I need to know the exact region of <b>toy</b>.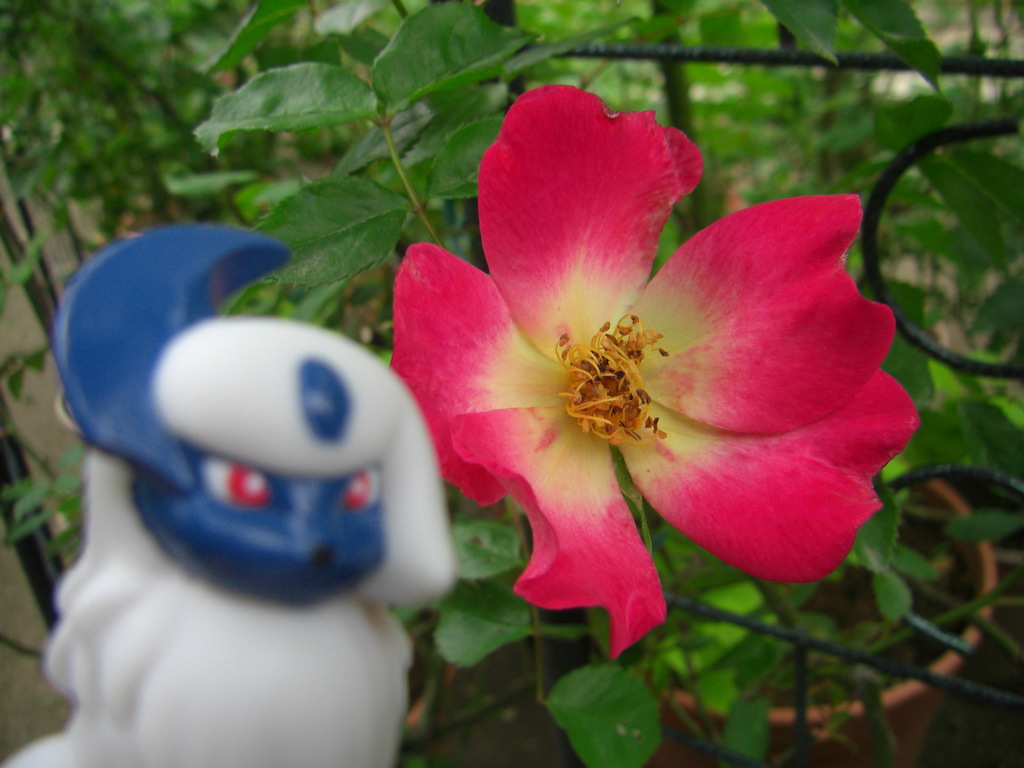
Region: bbox(12, 211, 463, 762).
